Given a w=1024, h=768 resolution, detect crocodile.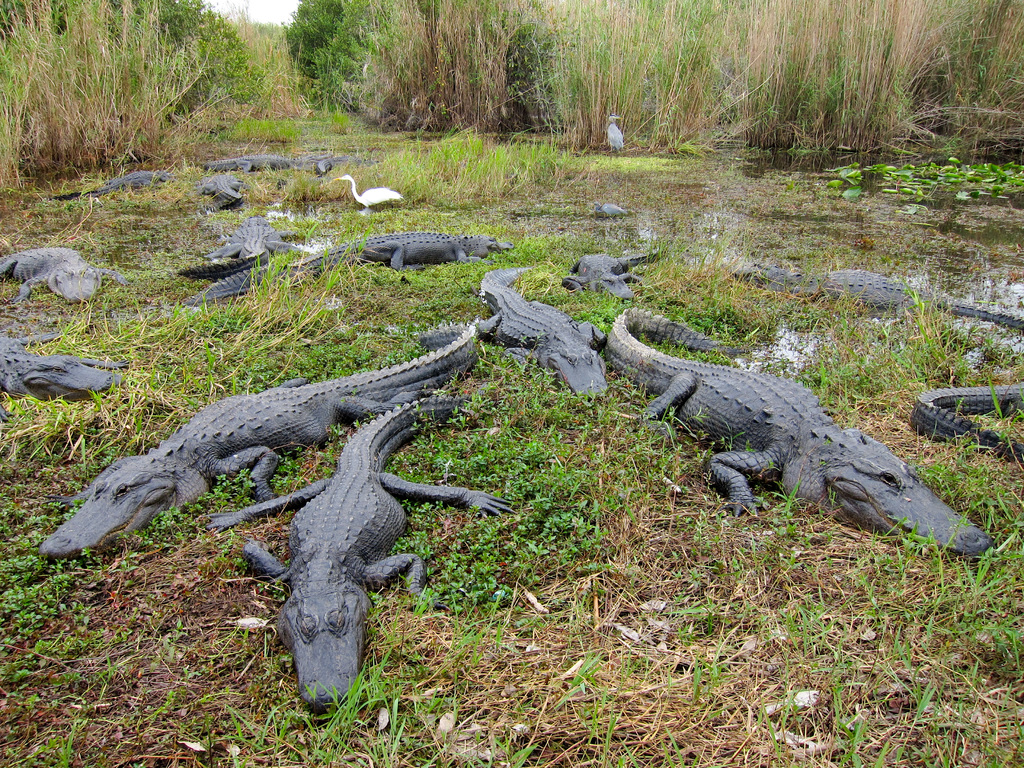
region(474, 266, 609, 397).
